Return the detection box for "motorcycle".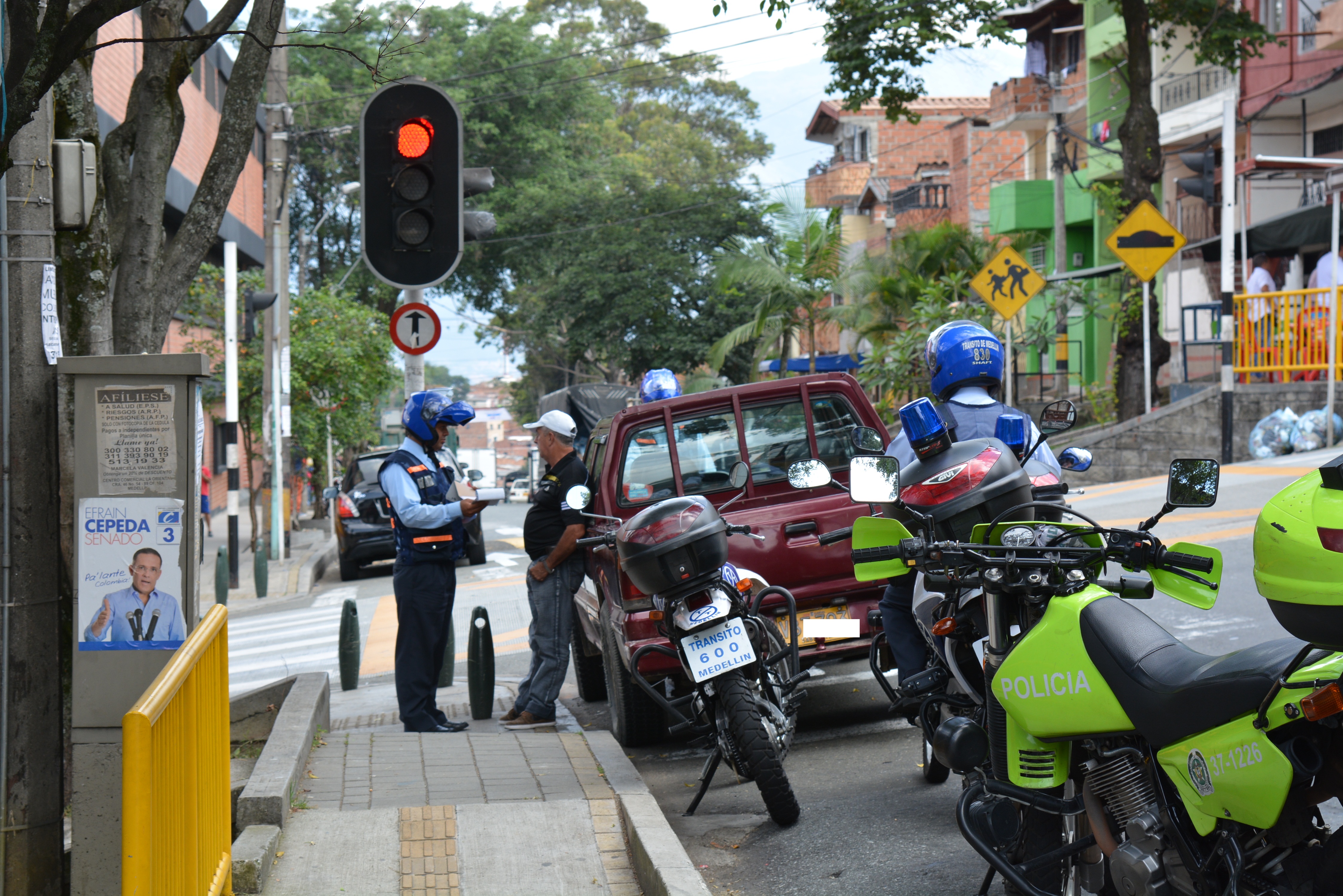
box(168, 137, 247, 246).
